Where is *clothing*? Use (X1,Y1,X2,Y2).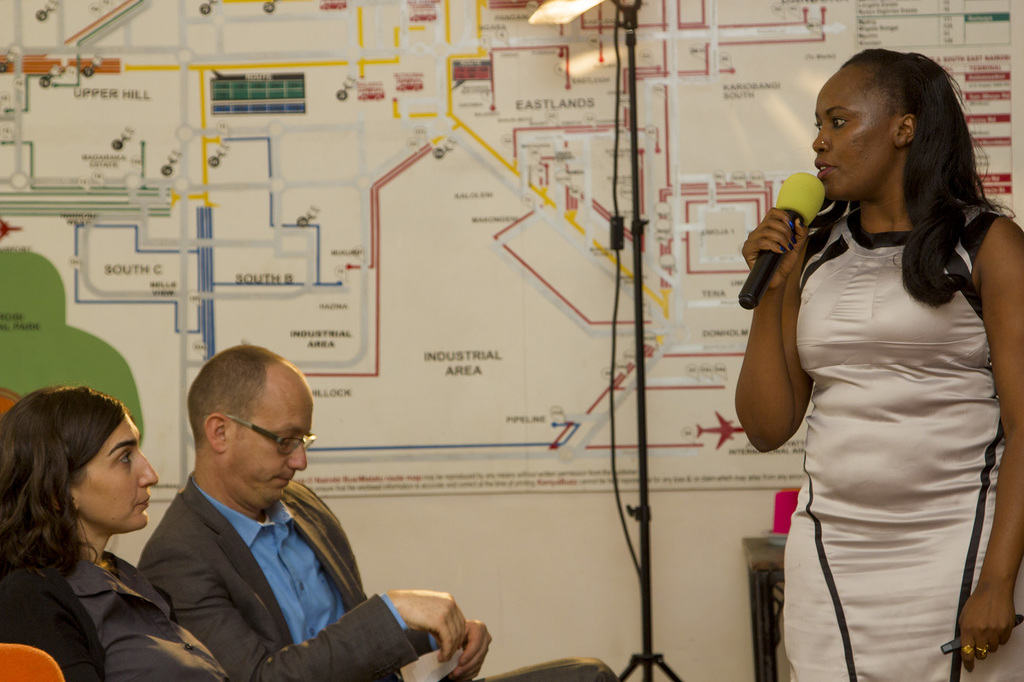
(784,205,1023,681).
